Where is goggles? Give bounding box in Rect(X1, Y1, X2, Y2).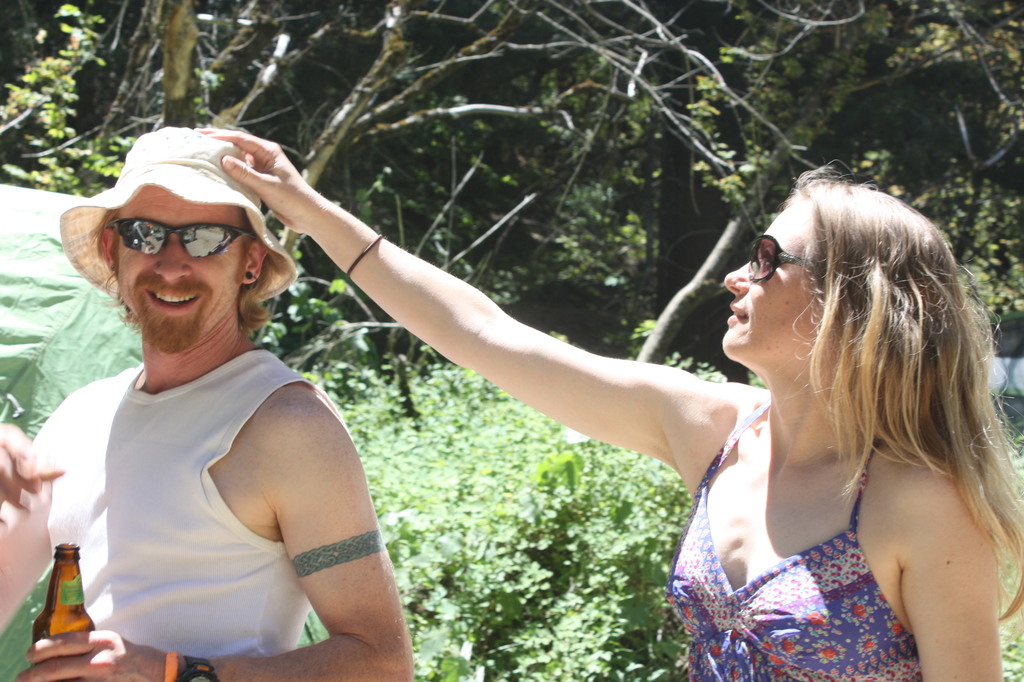
Rect(745, 231, 818, 283).
